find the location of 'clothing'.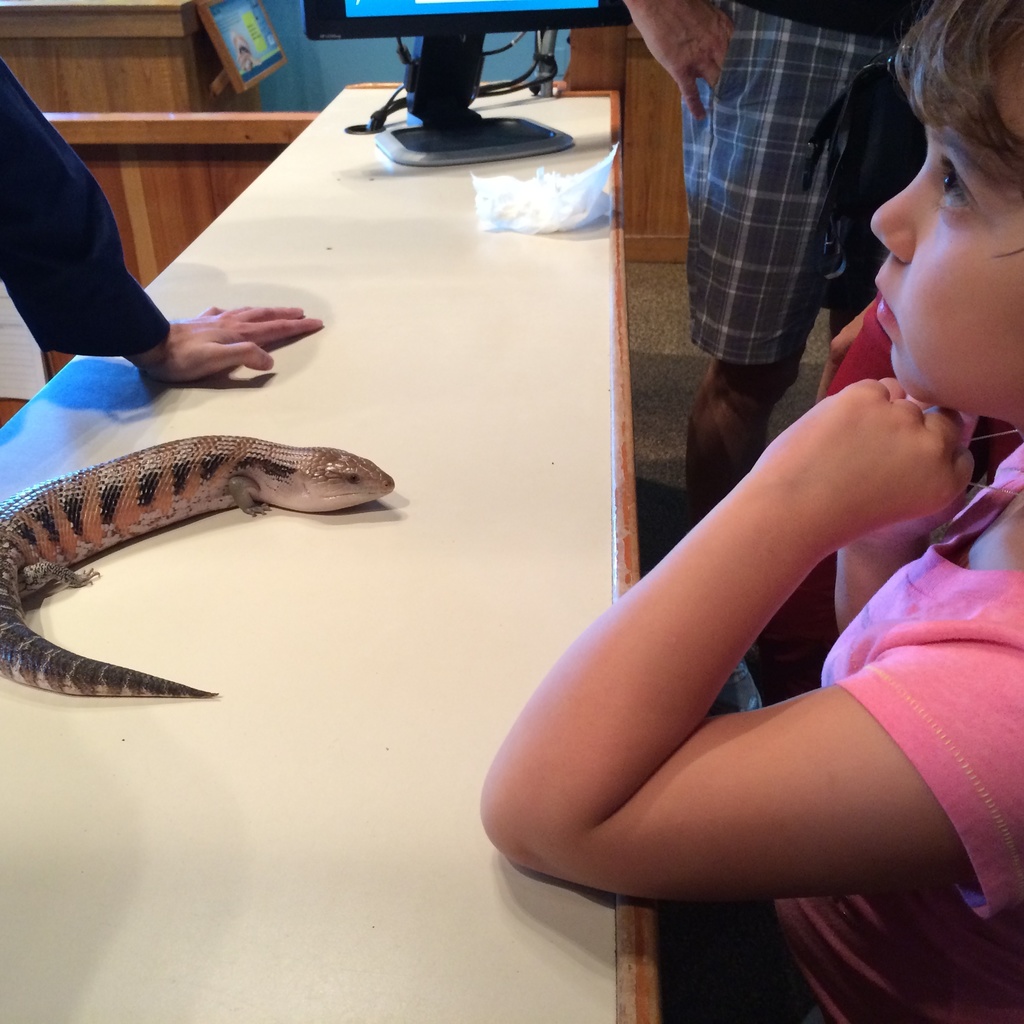
Location: <bbox>682, 5, 927, 441</bbox>.
